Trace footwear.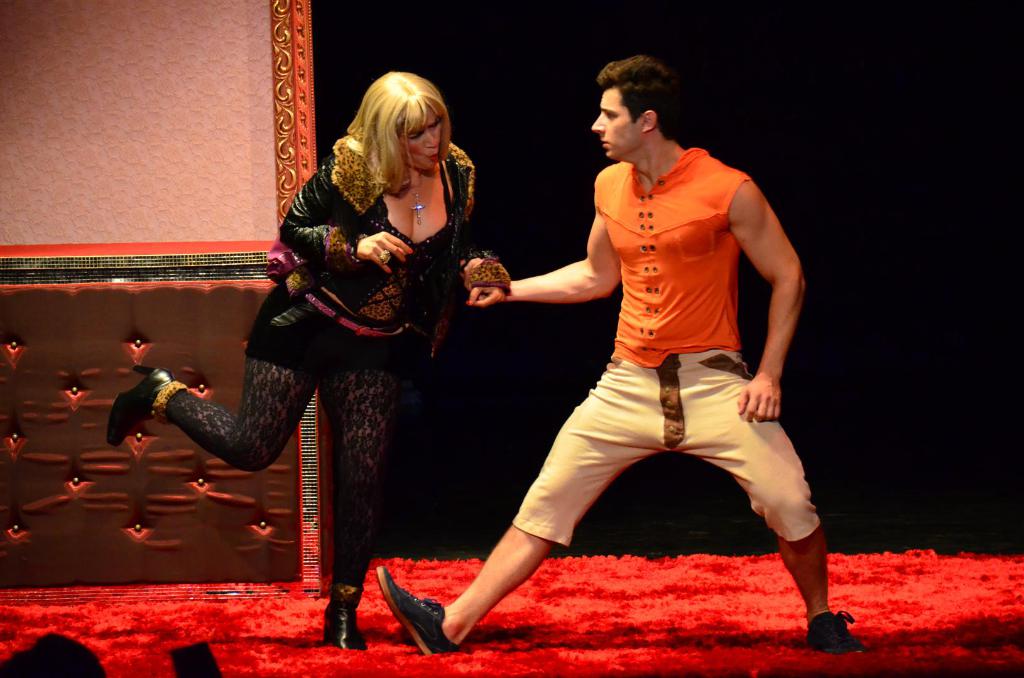
Traced to (left=102, top=359, right=175, bottom=453).
